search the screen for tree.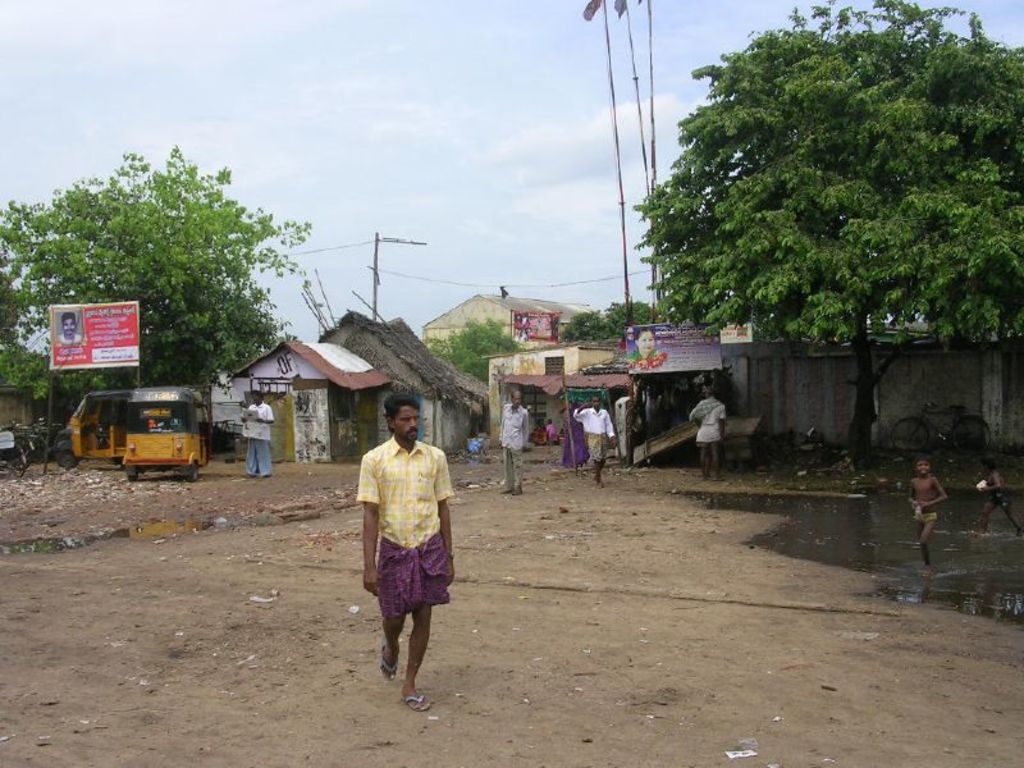
Found at 408:324:525:370.
